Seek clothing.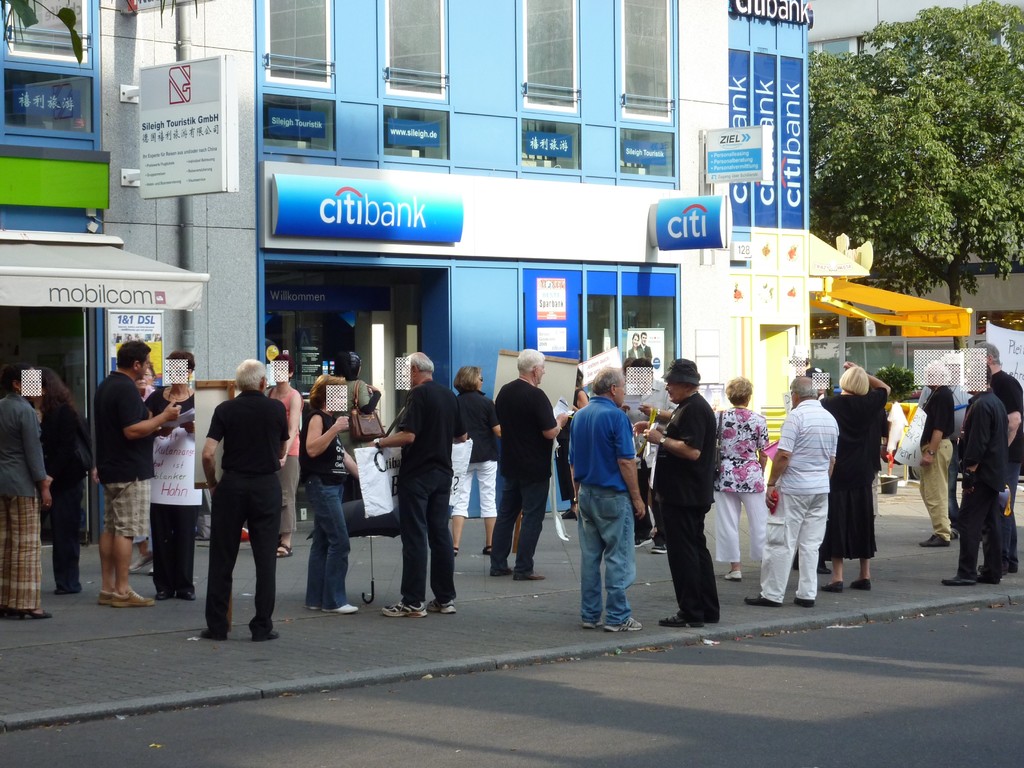
box=[961, 385, 1011, 490].
